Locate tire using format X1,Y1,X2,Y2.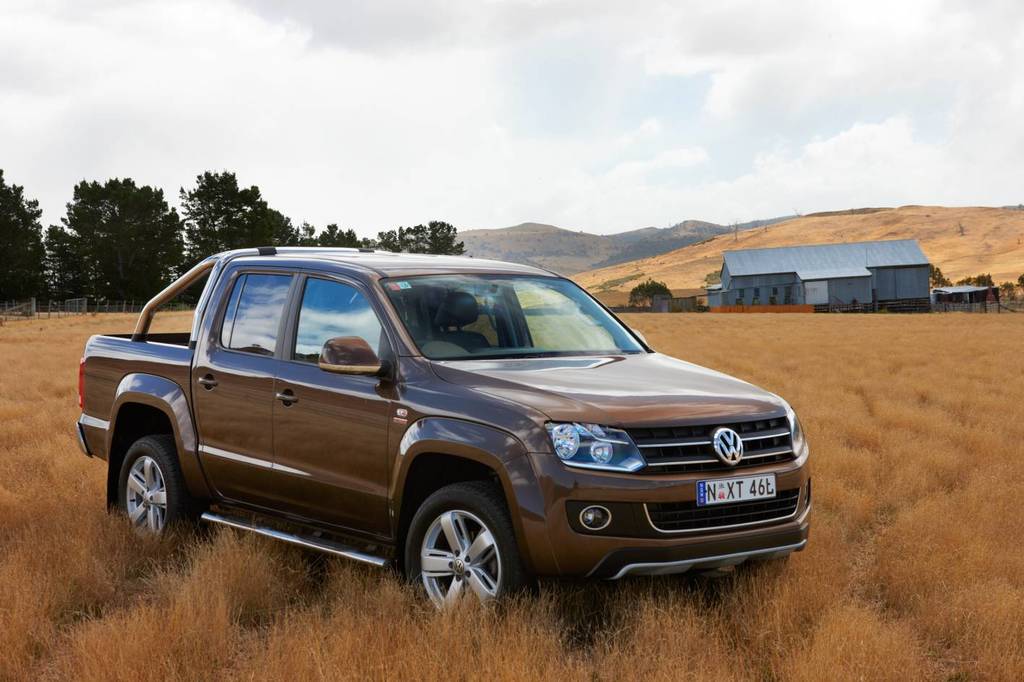
680,552,789,603.
